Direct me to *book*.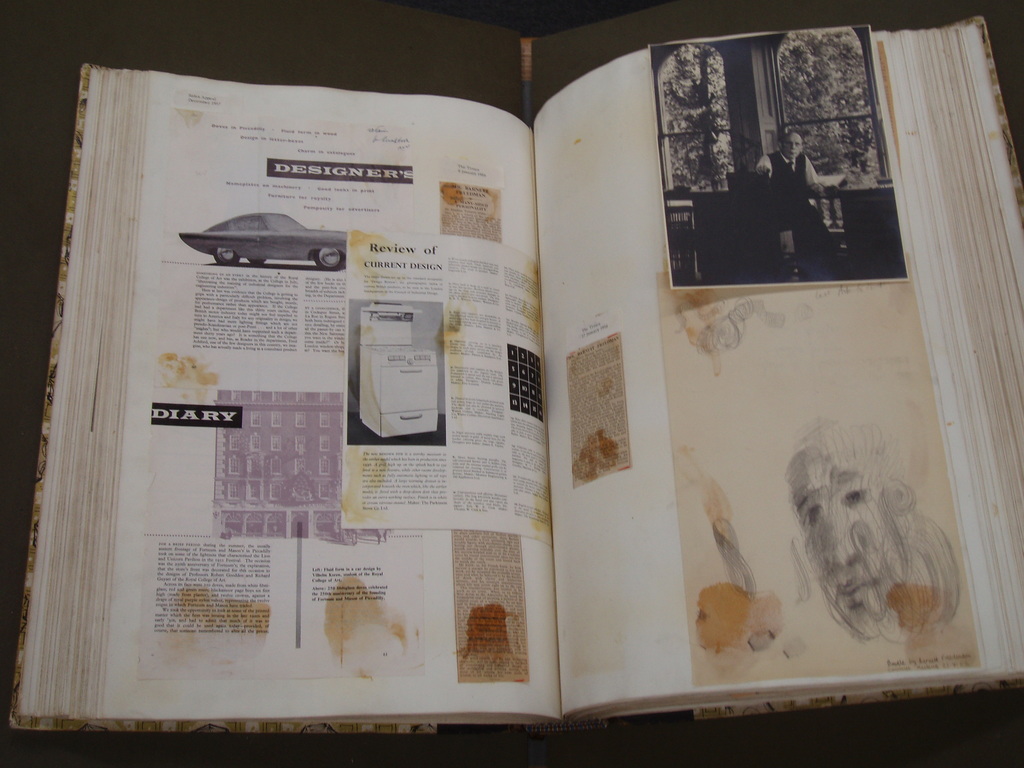
Direction: x1=1 y1=13 x2=1023 y2=733.
